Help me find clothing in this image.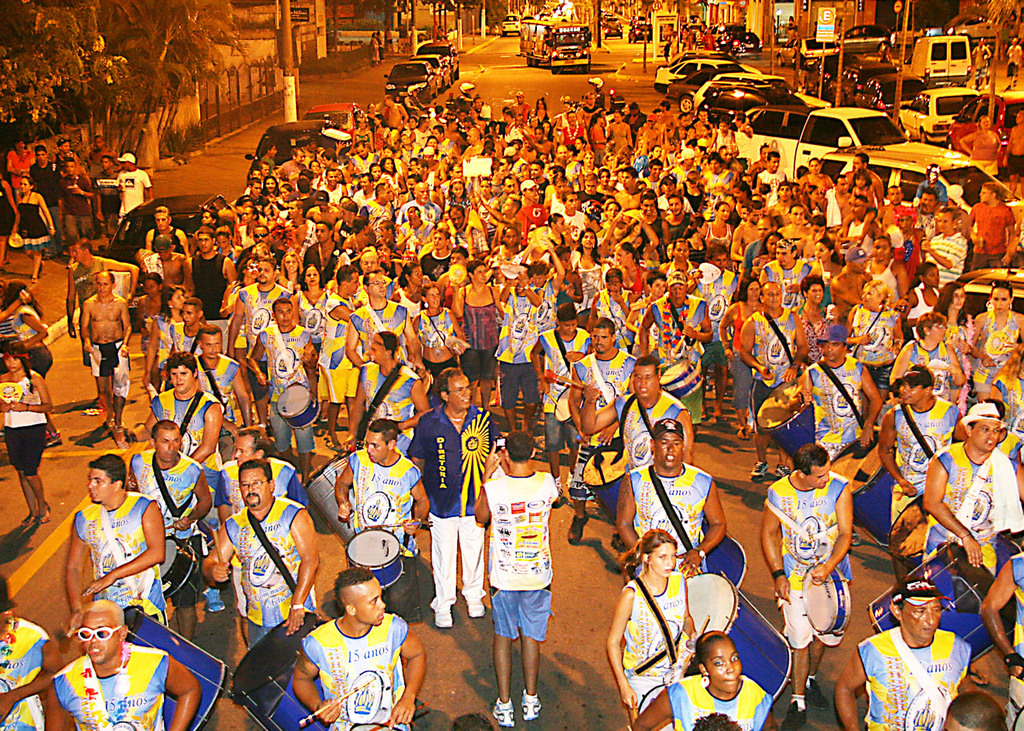
Found it: detection(0, 374, 47, 461).
